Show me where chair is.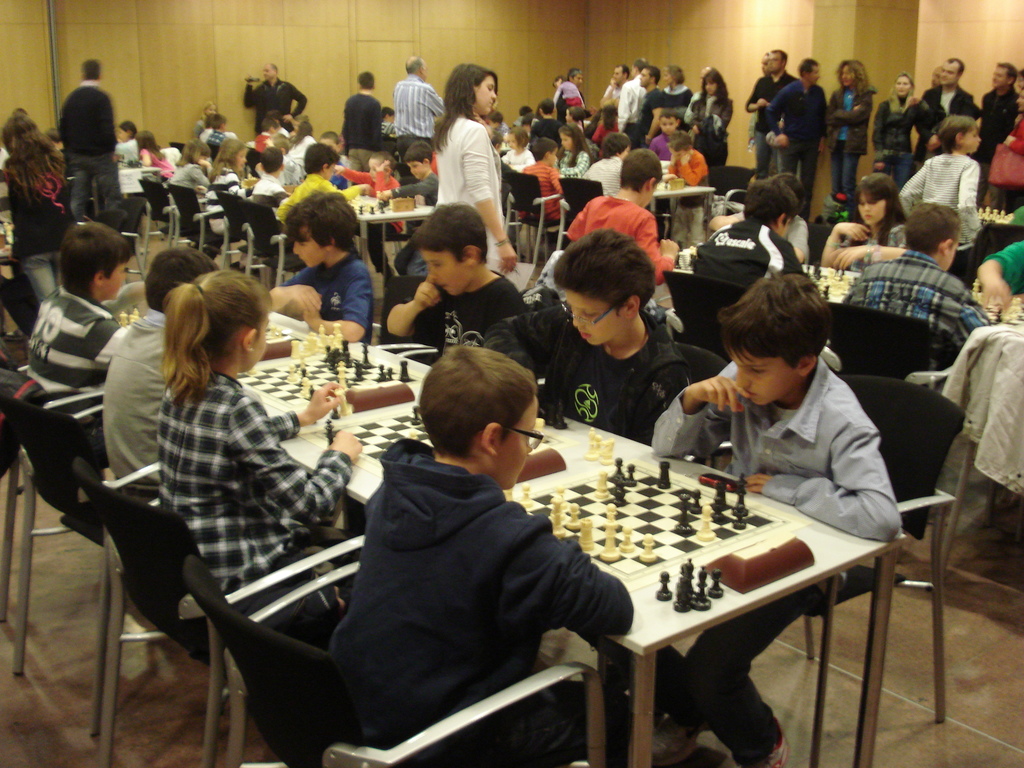
chair is at 500,171,561,284.
